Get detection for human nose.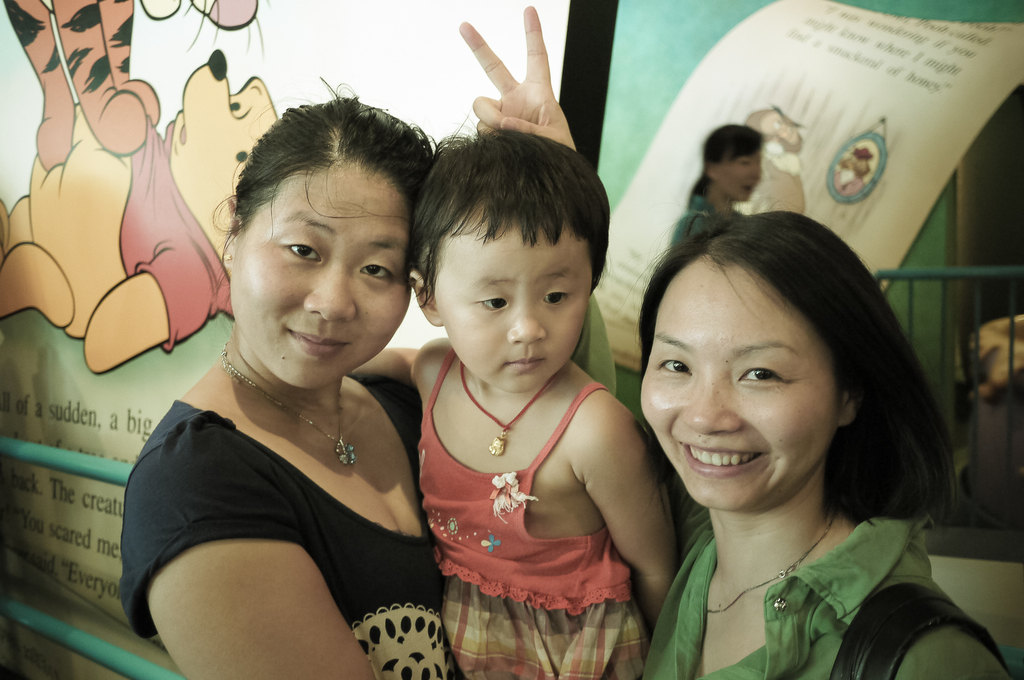
Detection: {"x1": 304, "y1": 266, "x2": 356, "y2": 321}.
